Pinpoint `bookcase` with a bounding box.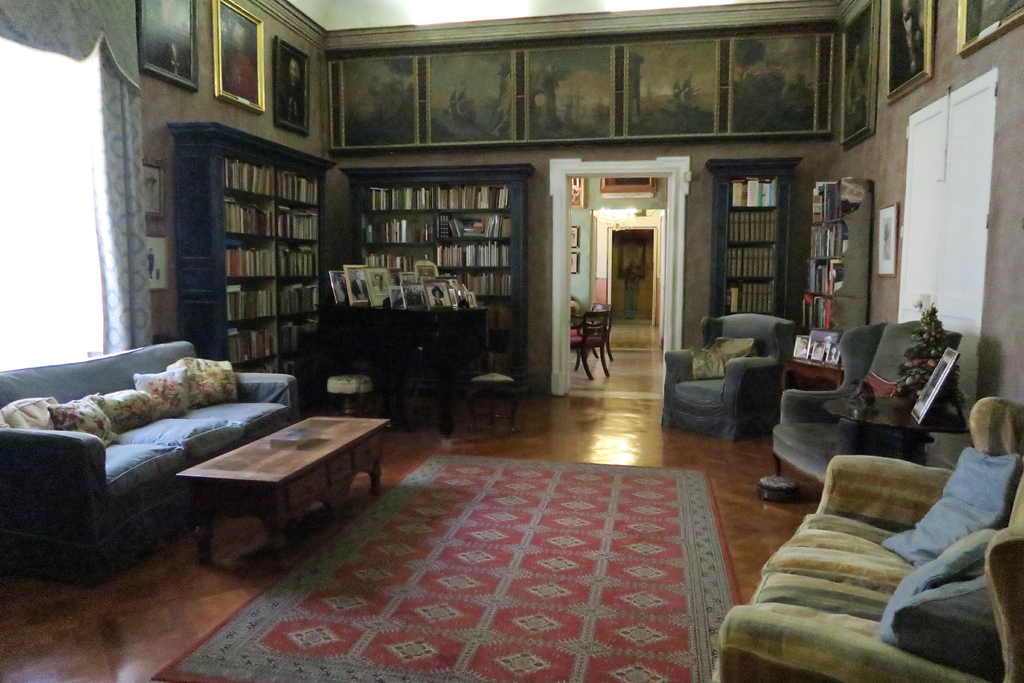
329 166 538 386.
